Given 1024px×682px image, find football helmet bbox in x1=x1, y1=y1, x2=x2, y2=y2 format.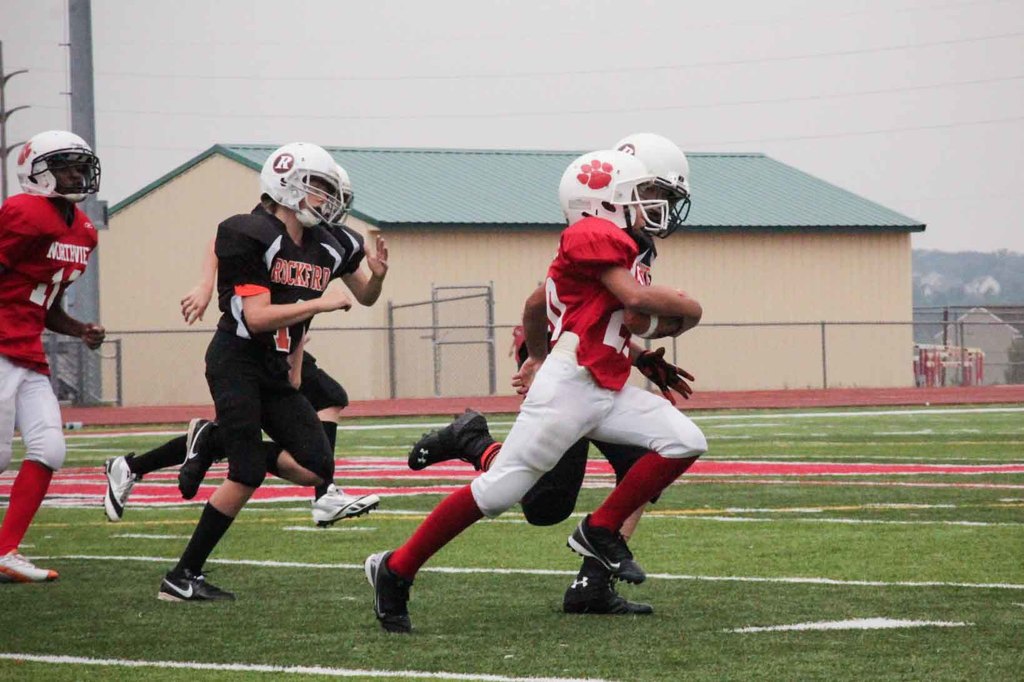
x1=595, y1=138, x2=699, y2=252.
